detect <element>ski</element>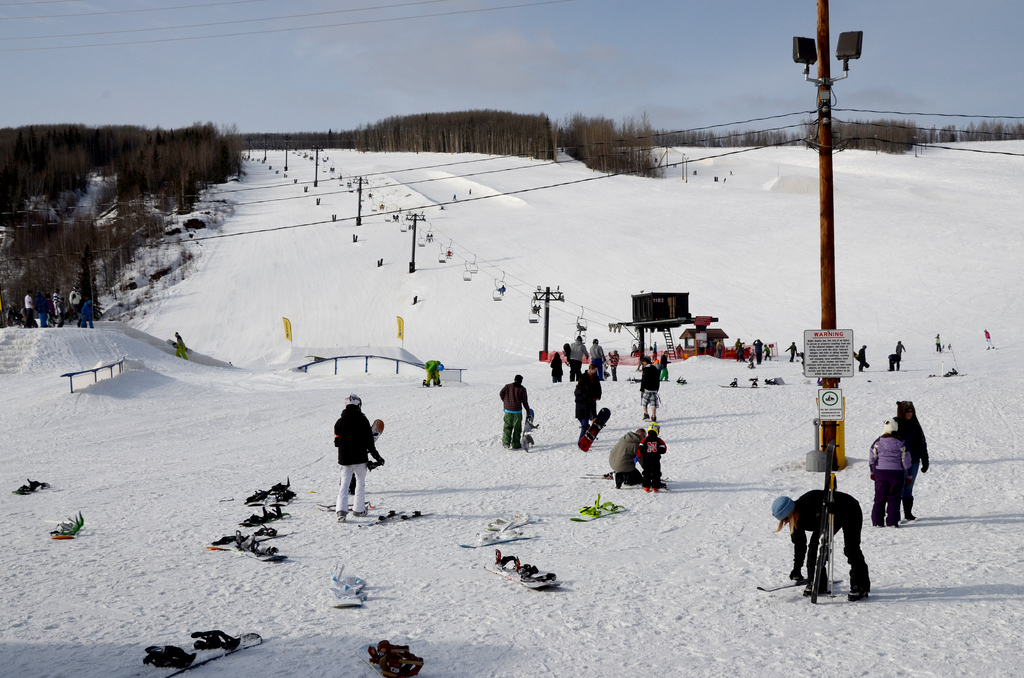
bbox(572, 496, 625, 526)
